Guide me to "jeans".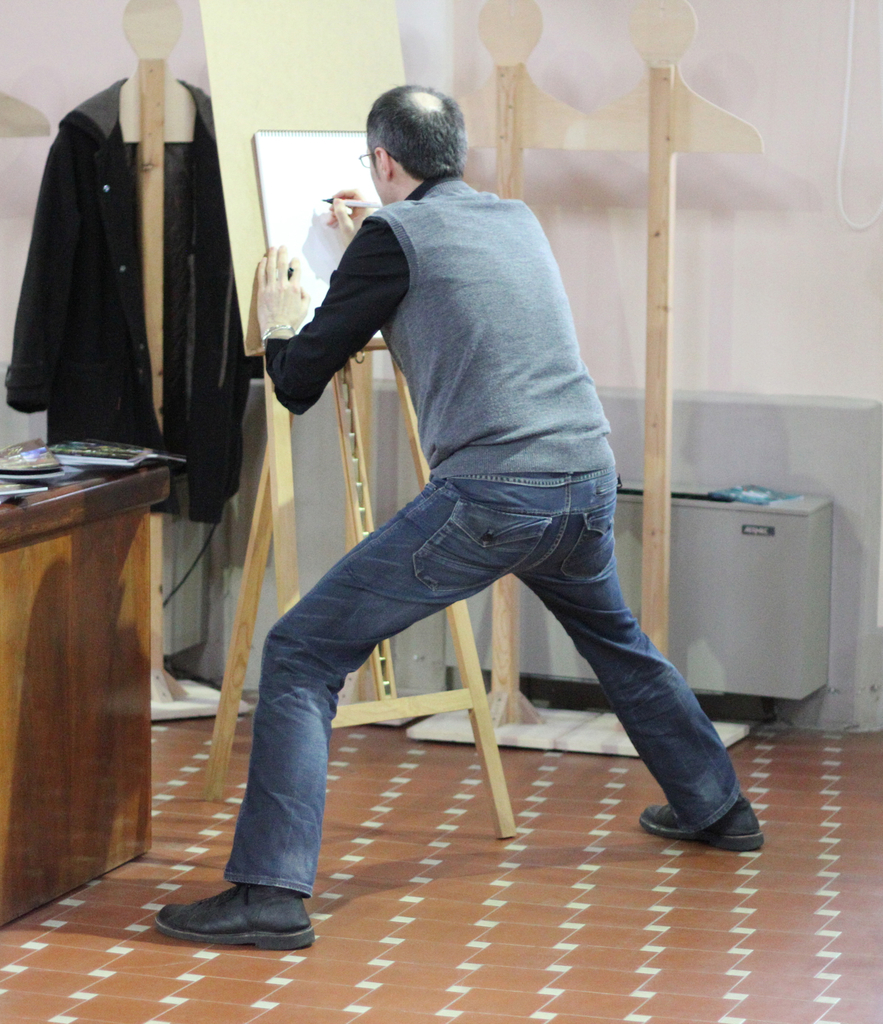
Guidance: [245, 438, 732, 837].
